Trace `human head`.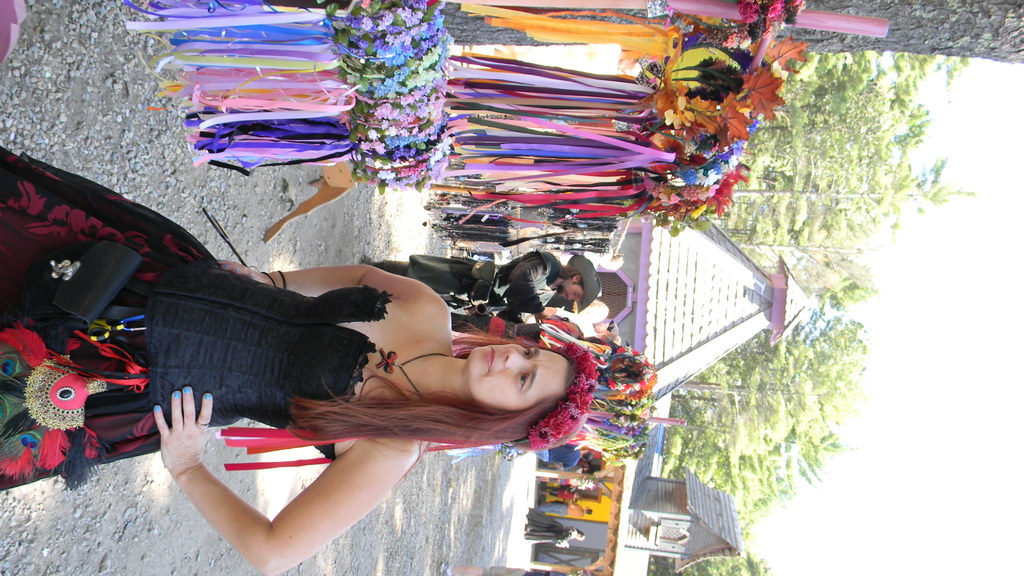
Traced to <region>585, 508, 593, 518</region>.
